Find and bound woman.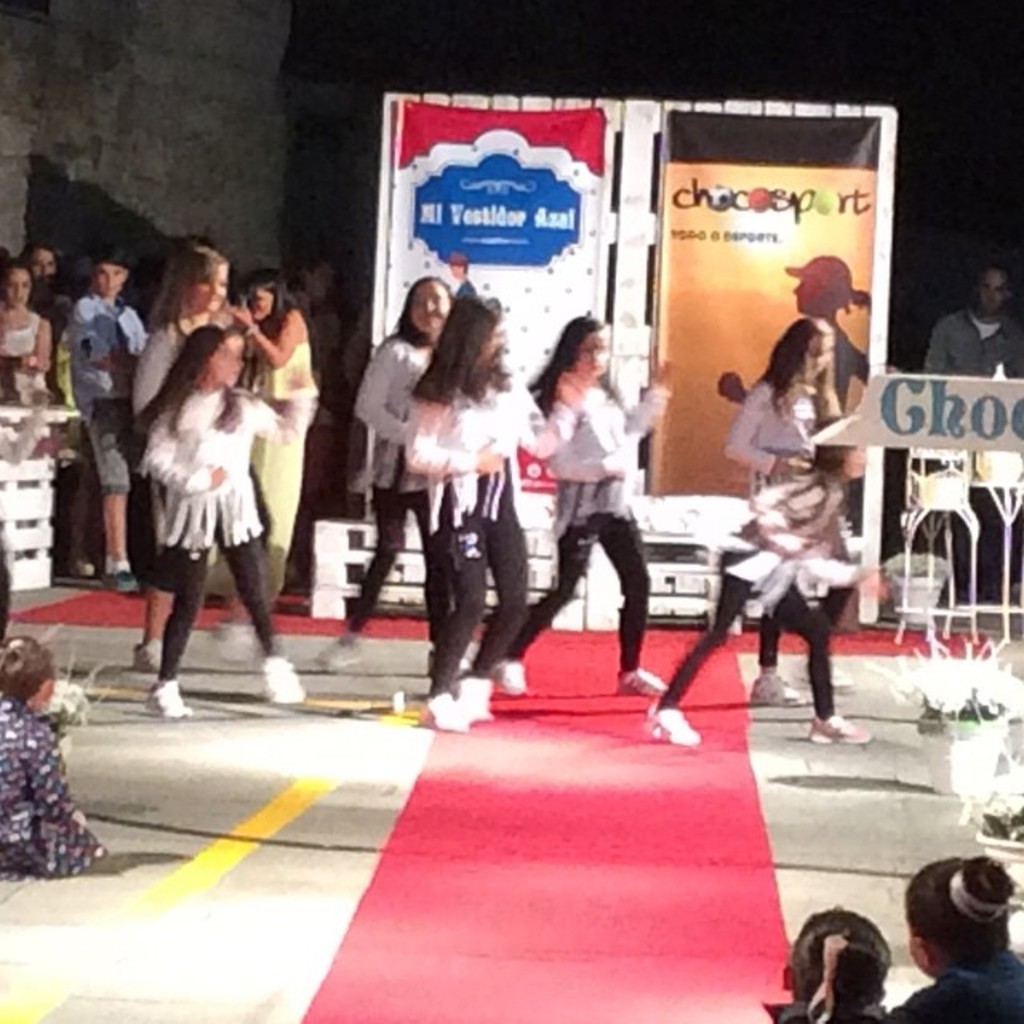
Bound: (123, 242, 243, 667).
